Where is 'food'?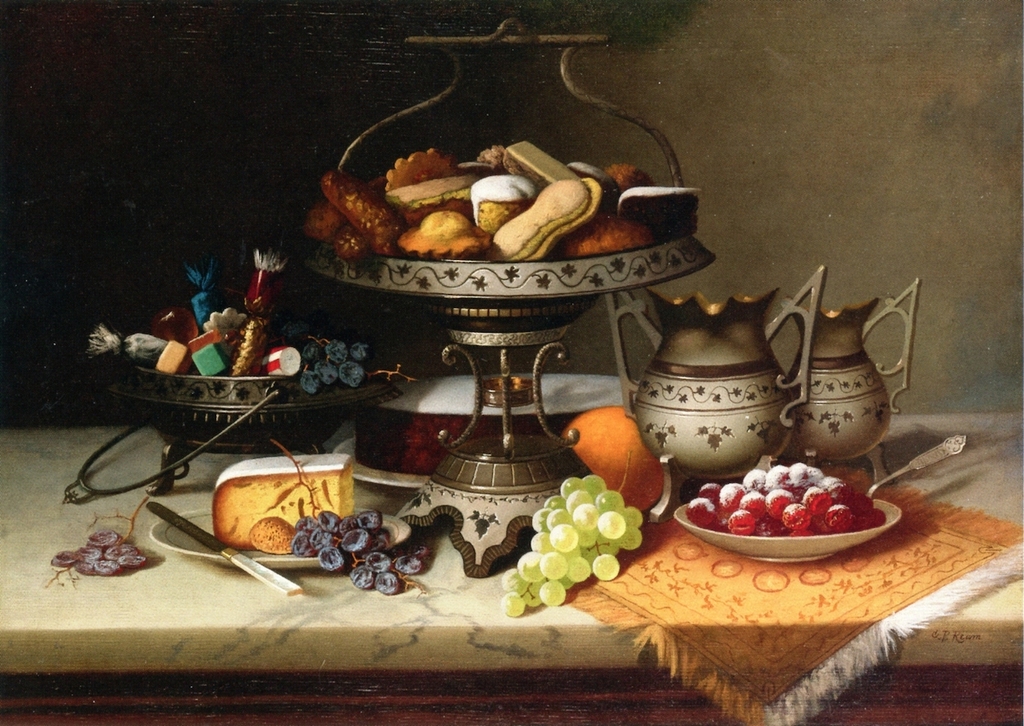
BBox(47, 527, 158, 580).
